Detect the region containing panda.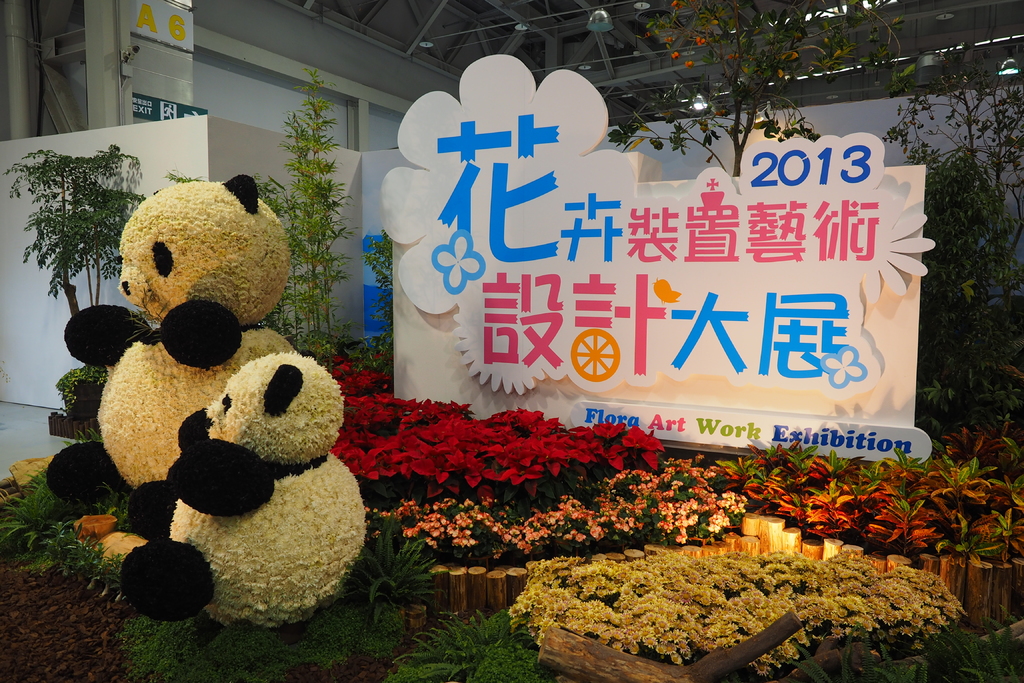
<region>42, 172, 299, 539</region>.
